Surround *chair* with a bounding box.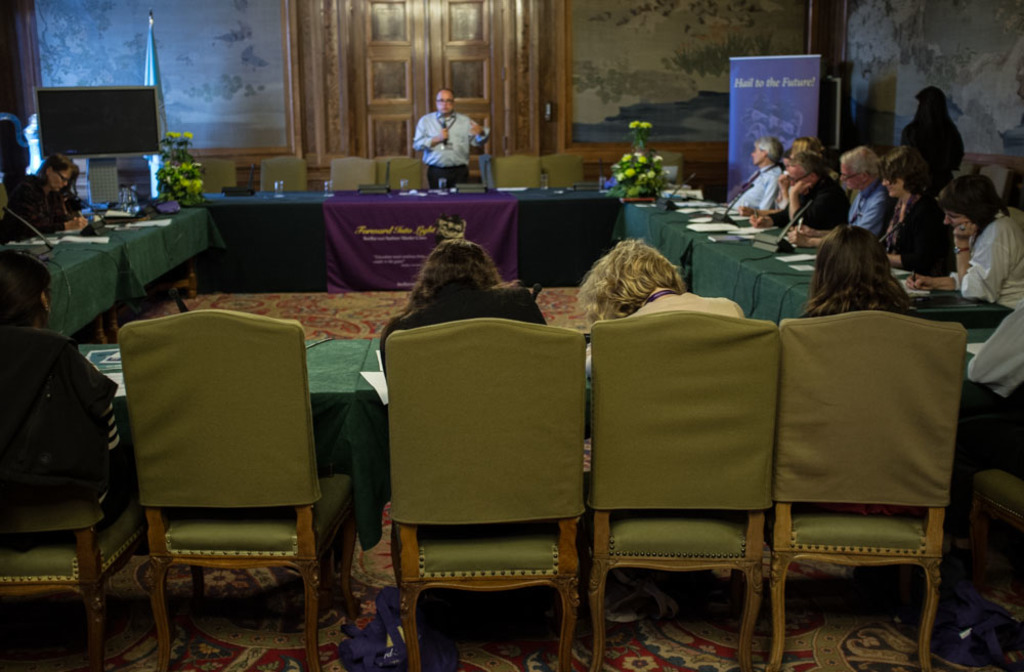
<box>389,151,426,192</box>.
